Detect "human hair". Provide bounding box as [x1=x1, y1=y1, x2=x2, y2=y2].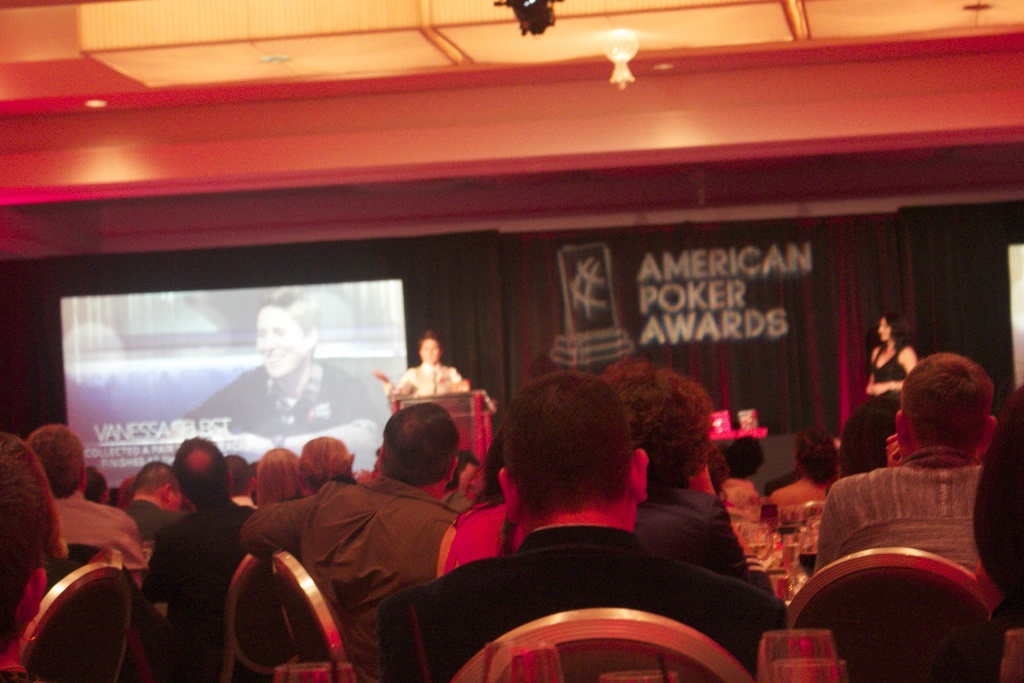
[x1=266, y1=290, x2=317, y2=339].
